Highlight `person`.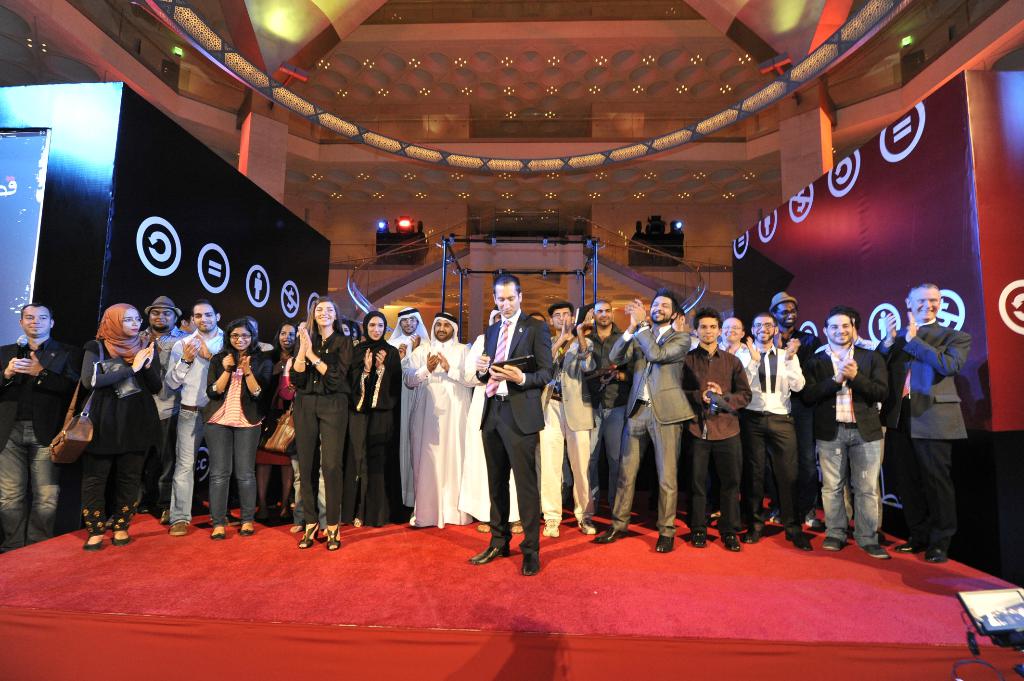
Highlighted region: 292, 299, 348, 550.
